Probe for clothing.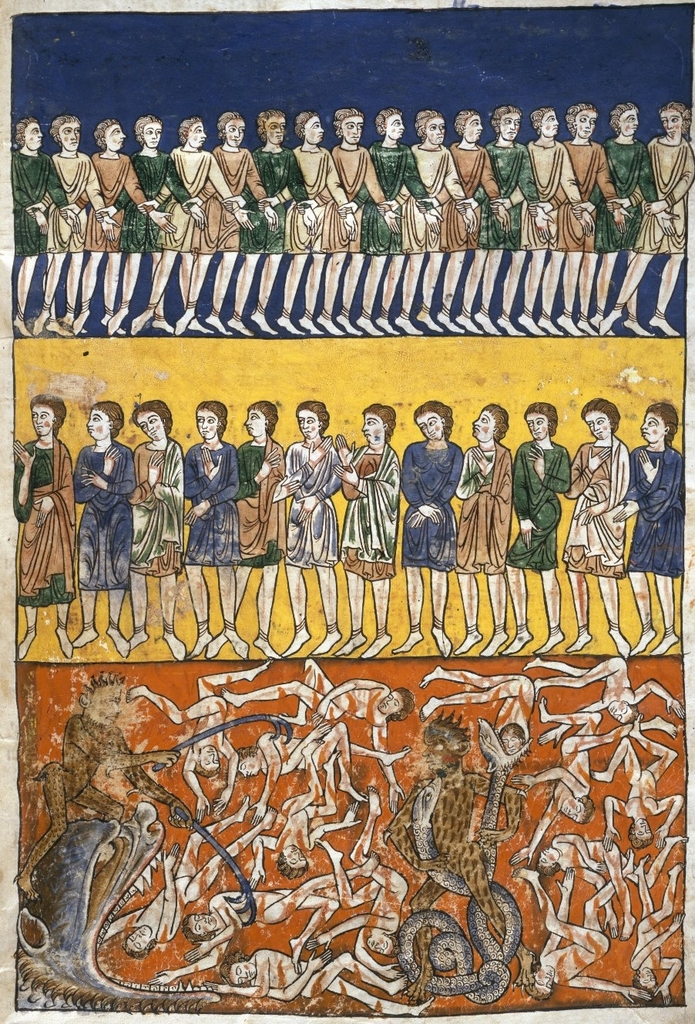
Probe result: crop(563, 435, 628, 579).
